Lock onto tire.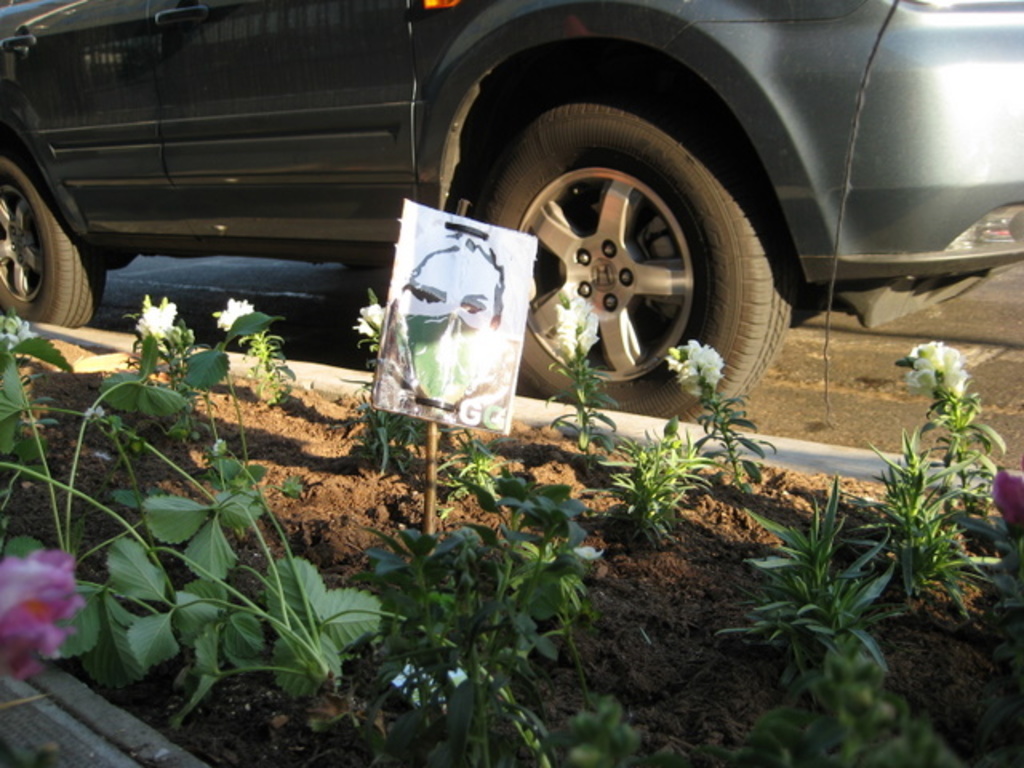
Locked: BBox(0, 146, 112, 333).
